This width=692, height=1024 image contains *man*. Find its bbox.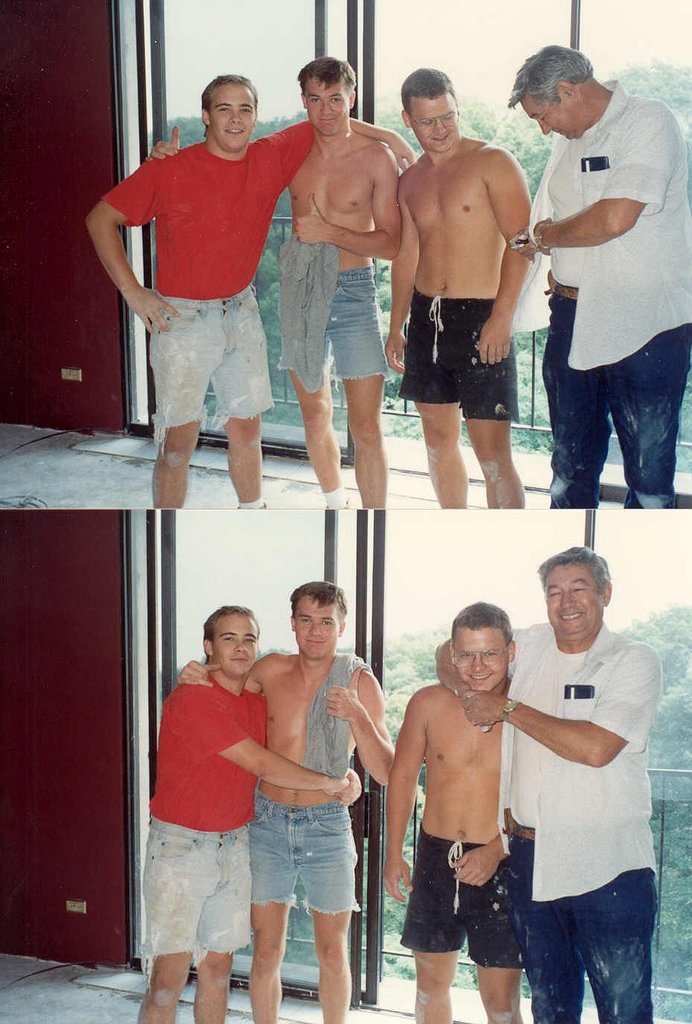
x1=145 y1=585 x2=371 y2=1023.
